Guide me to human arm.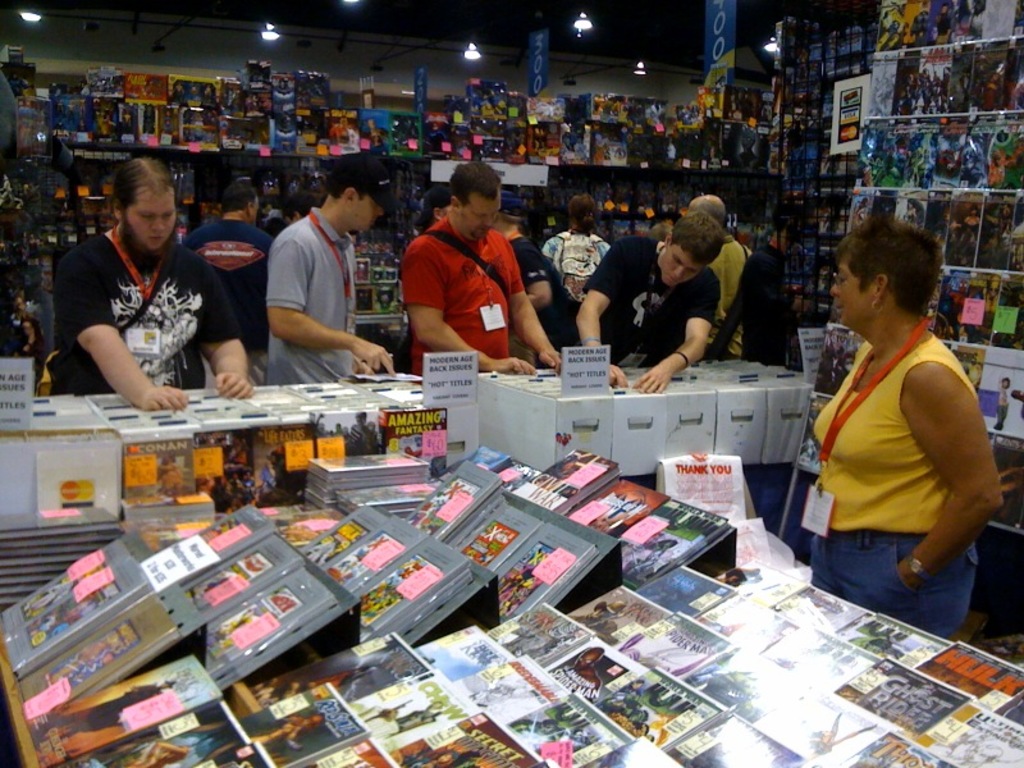
Guidance: 577/239/631/387.
